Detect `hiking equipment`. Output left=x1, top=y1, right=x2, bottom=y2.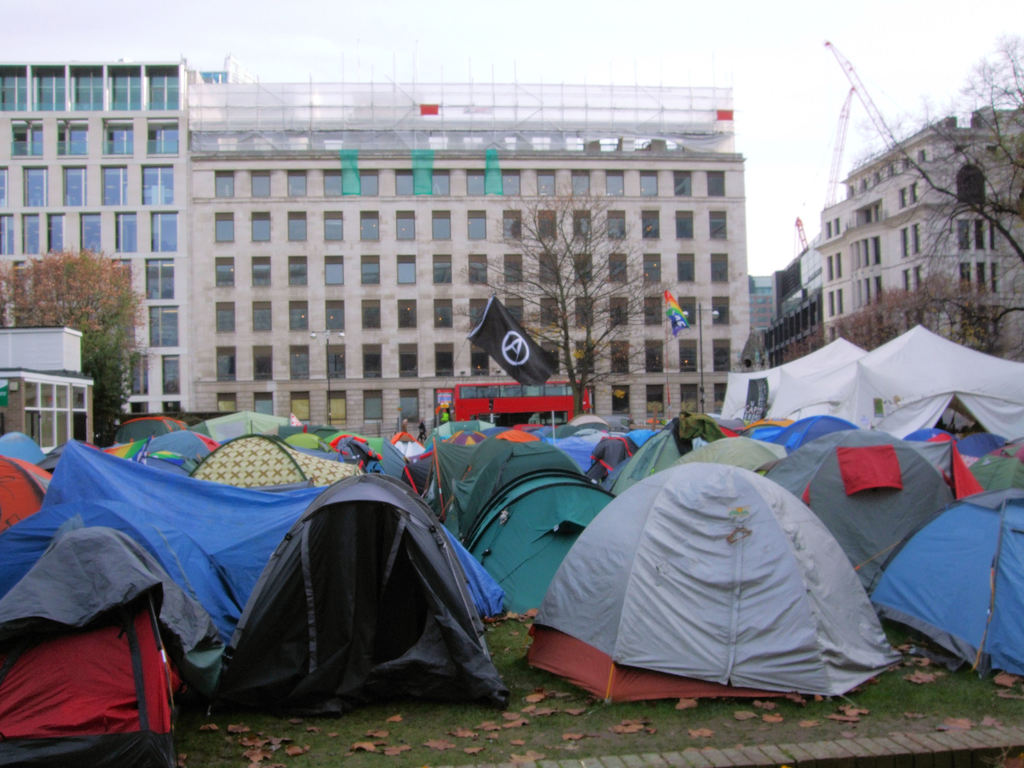
left=515, top=452, right=908, bottom=710.
